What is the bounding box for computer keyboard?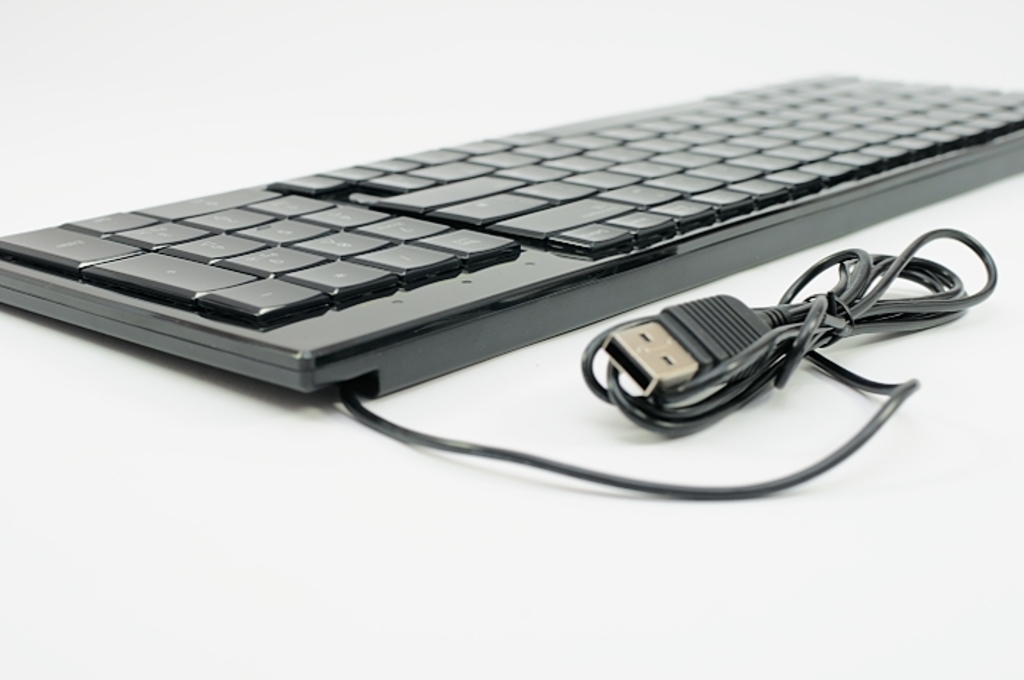
detection(0, 69, 1023, 396).
